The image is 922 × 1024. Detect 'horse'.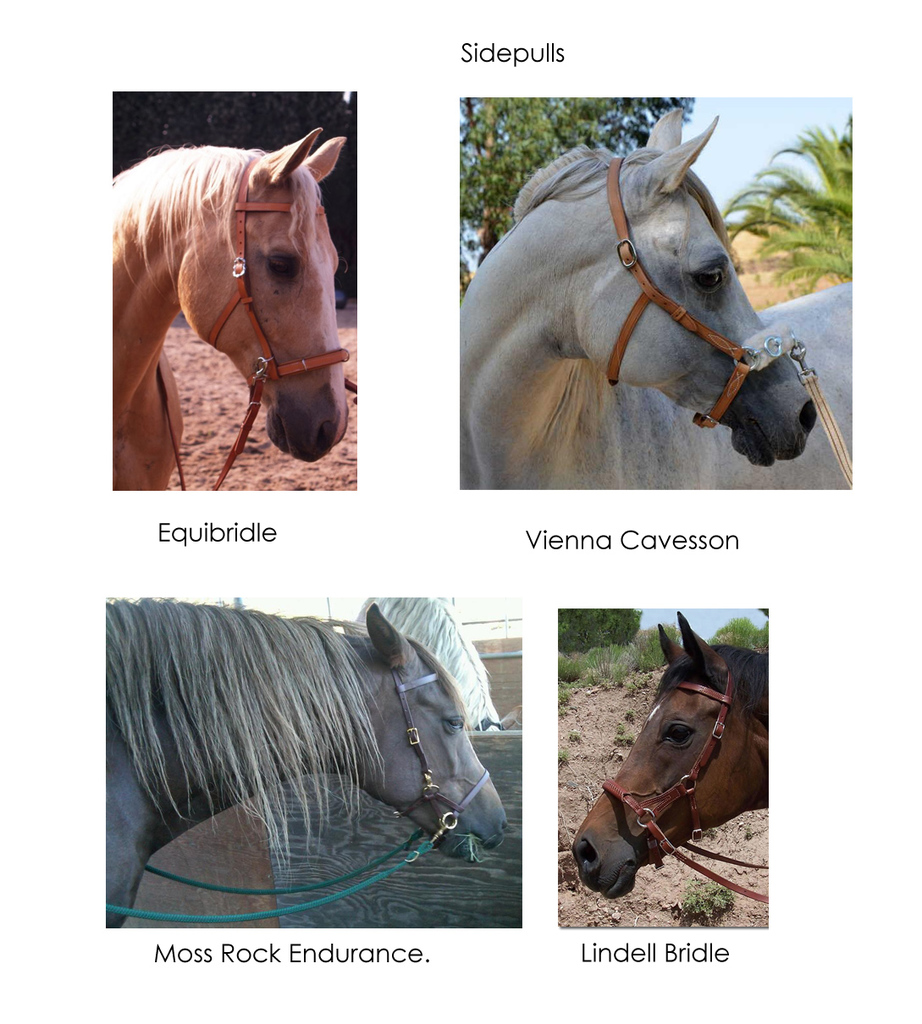
Detection: left=568, top=607, right=769, bottom=901.
